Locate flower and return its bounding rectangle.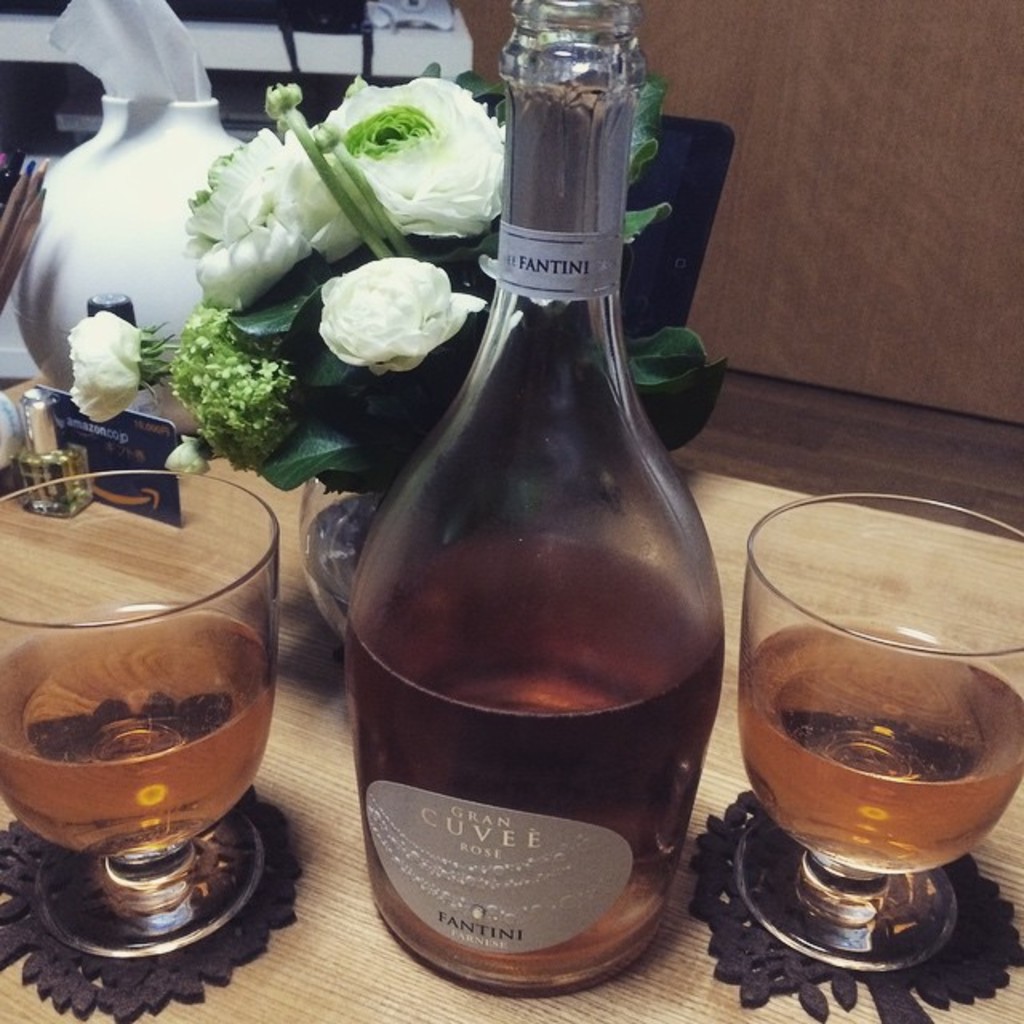
{"left": 157, "top": 435, "right": 211, "bottom": 483}.
